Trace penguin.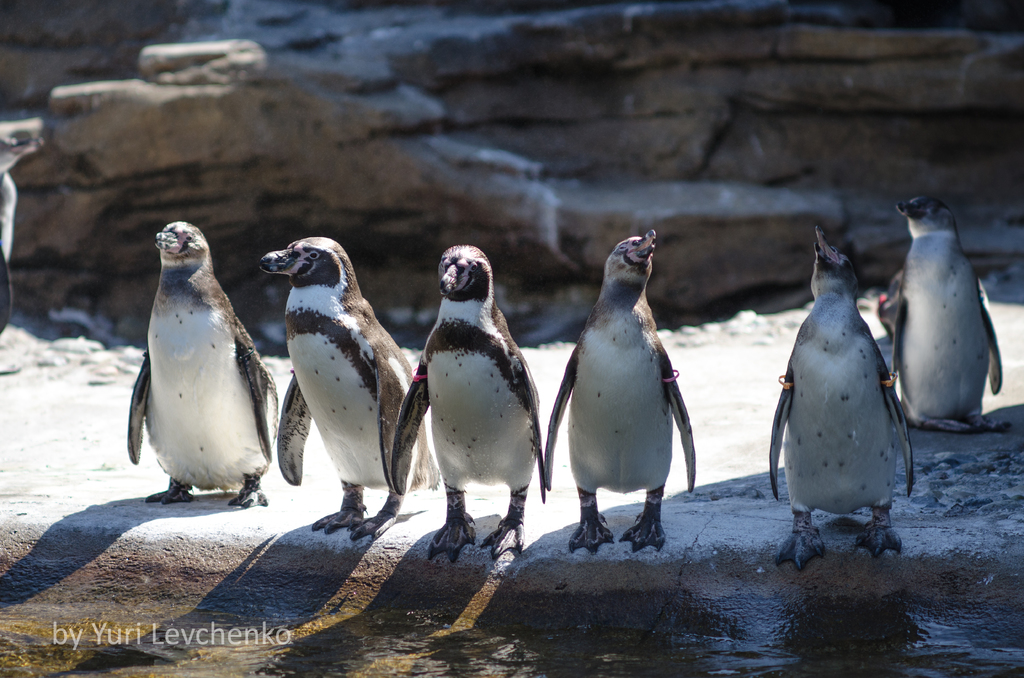
Traced to 113/239/278/518.
